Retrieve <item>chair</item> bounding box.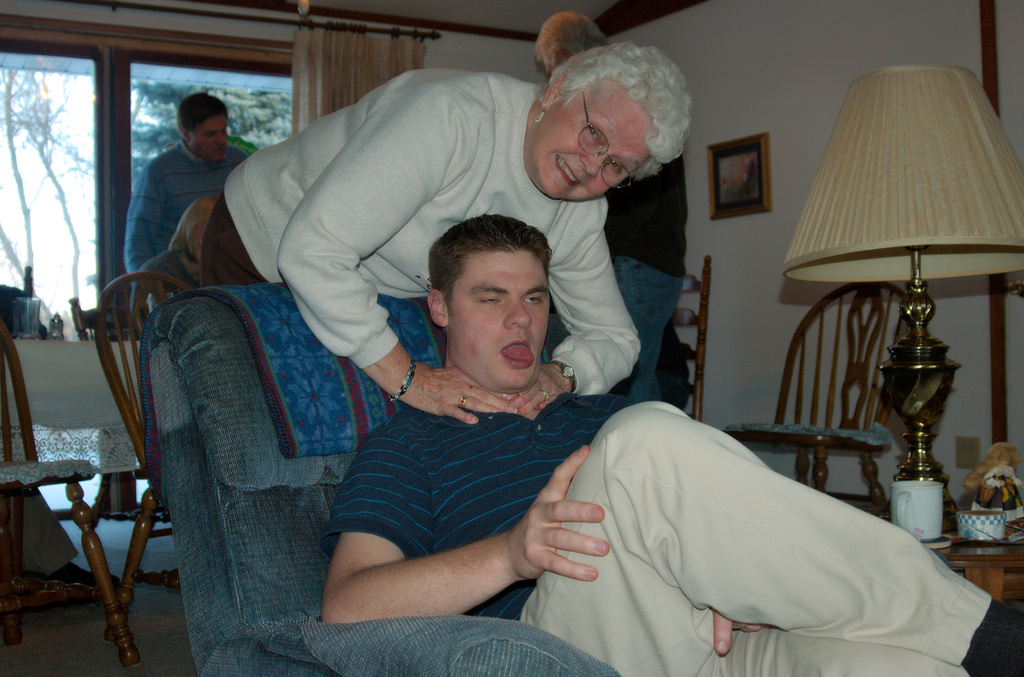
Bounding box: Rect(58, 298, 145, 525).
